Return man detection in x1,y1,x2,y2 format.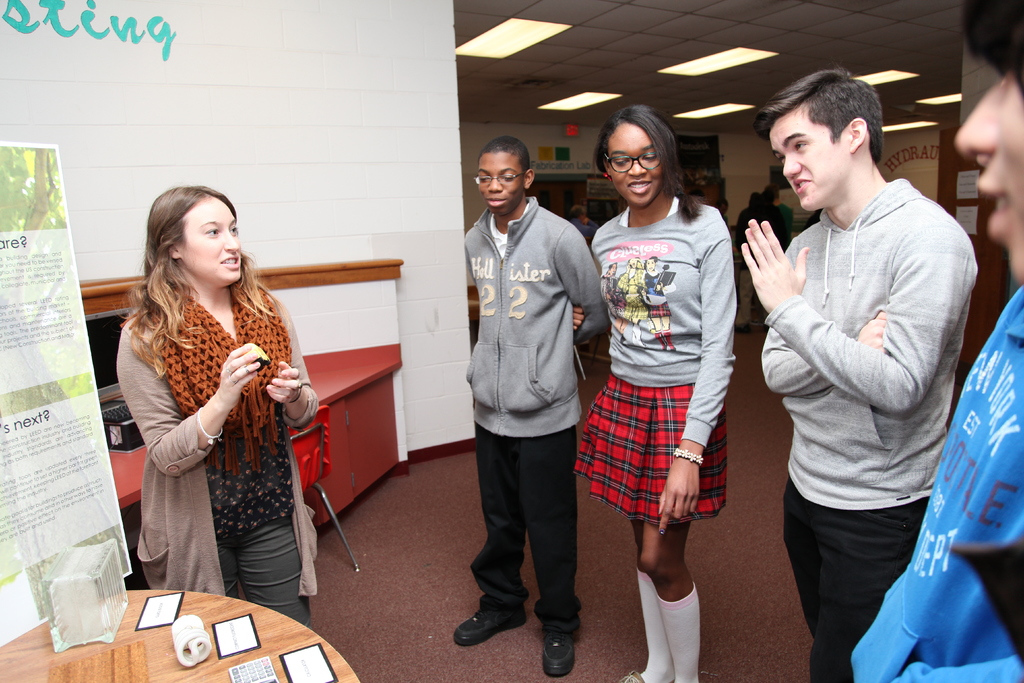
450,131,614,679.
